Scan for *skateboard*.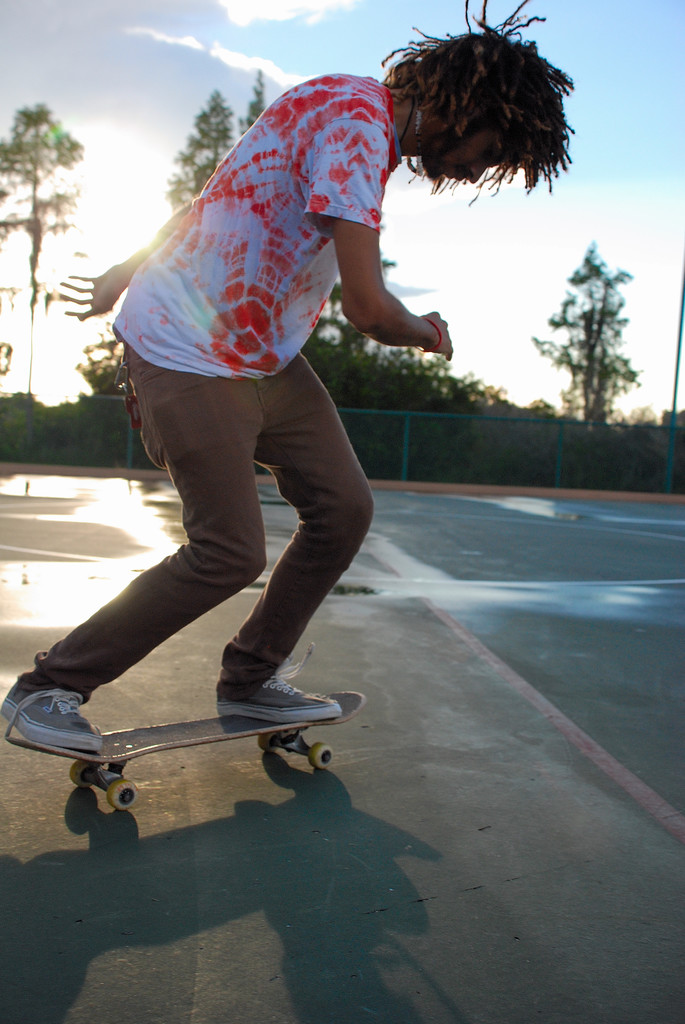
Scan result: (8,691,368,813).
